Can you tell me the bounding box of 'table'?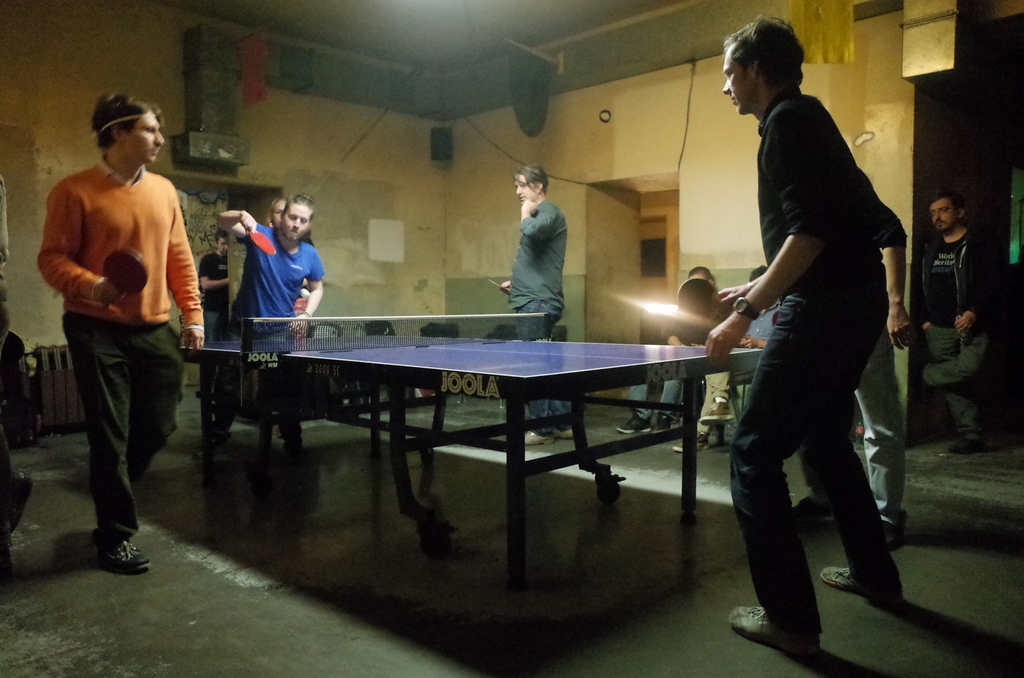
<region>182, 307, 782, 572</region>.
